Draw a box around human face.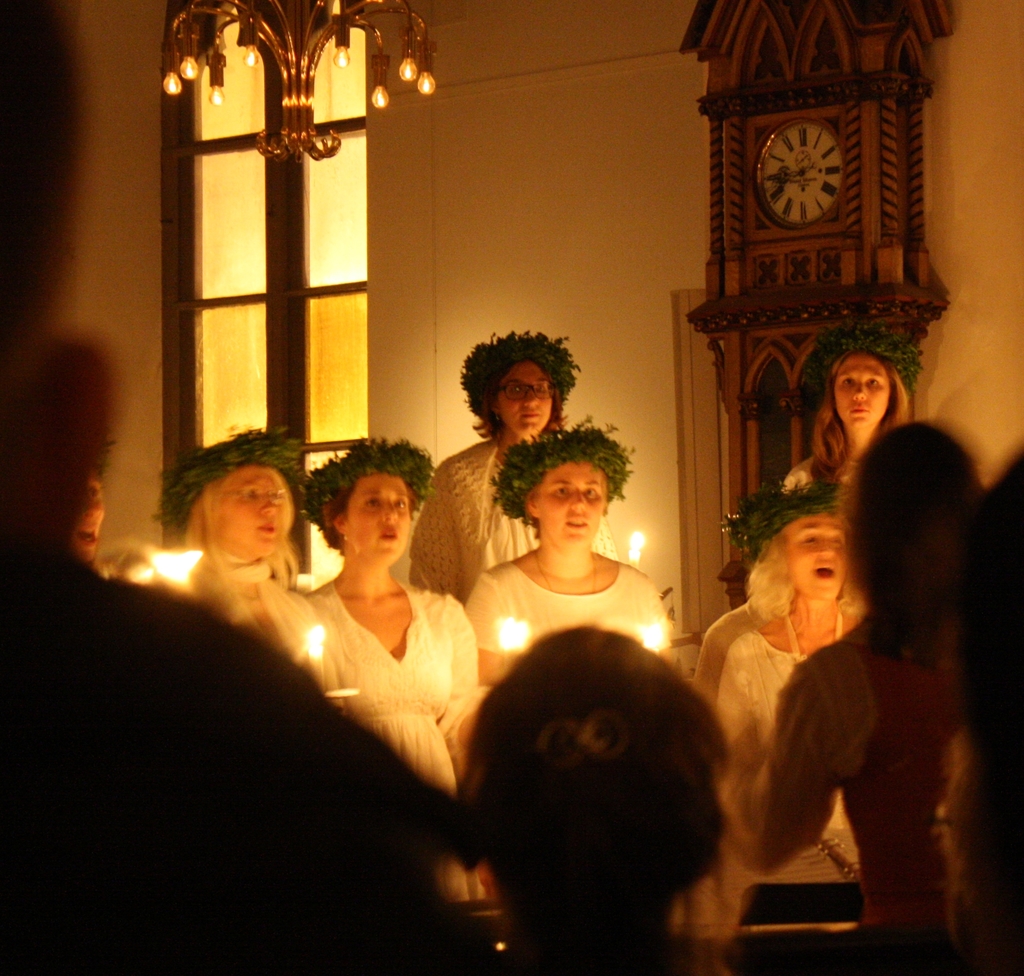
crop(782, 511, 854, 602).
